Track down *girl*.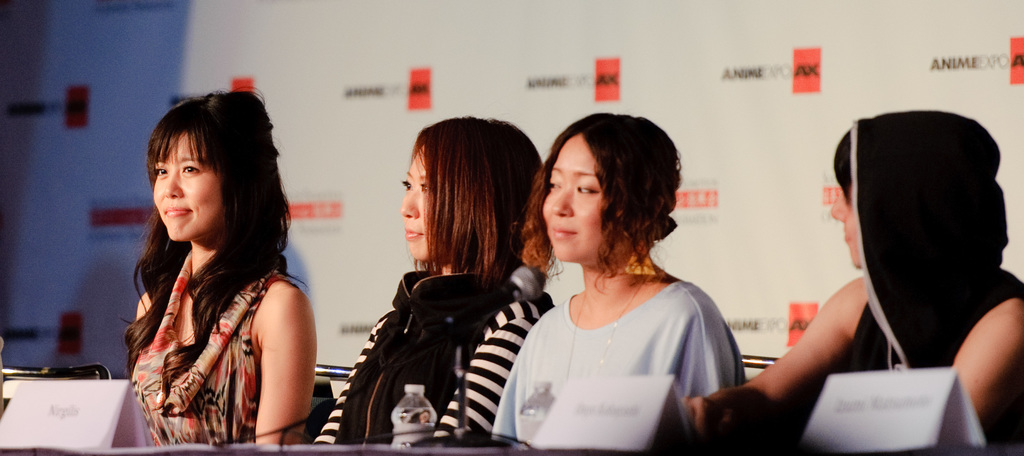
Tracked to bbox=(120, 88, 316, 444).
